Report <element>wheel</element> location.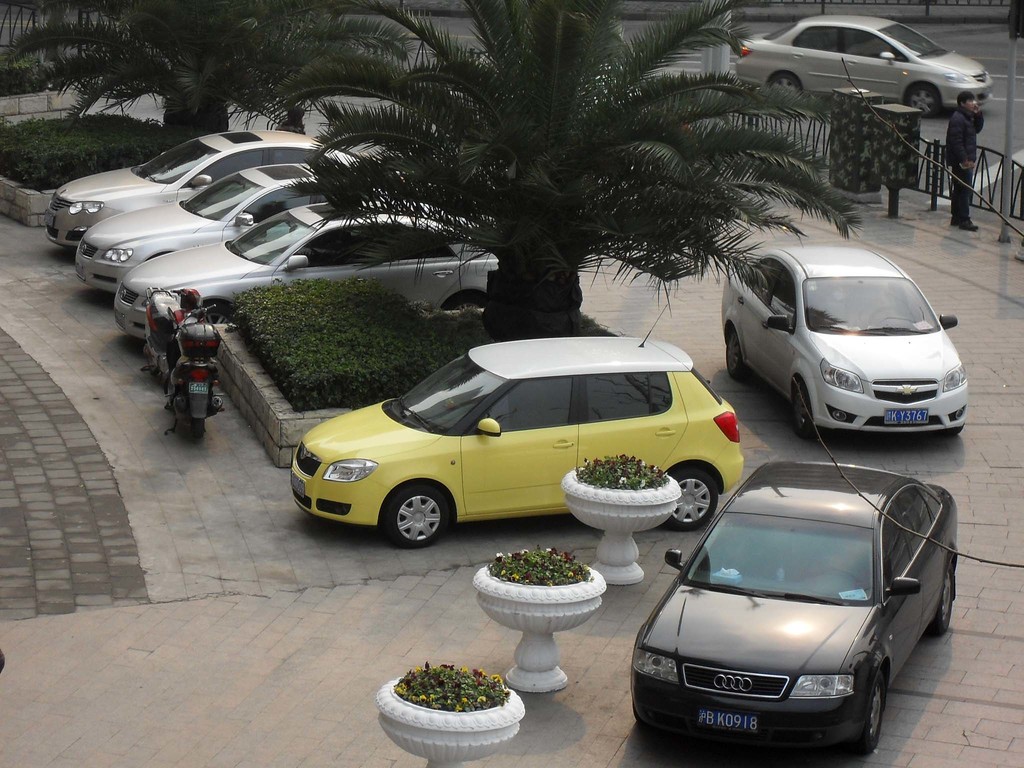
Report: BBox(187, 417, 205, 444).
